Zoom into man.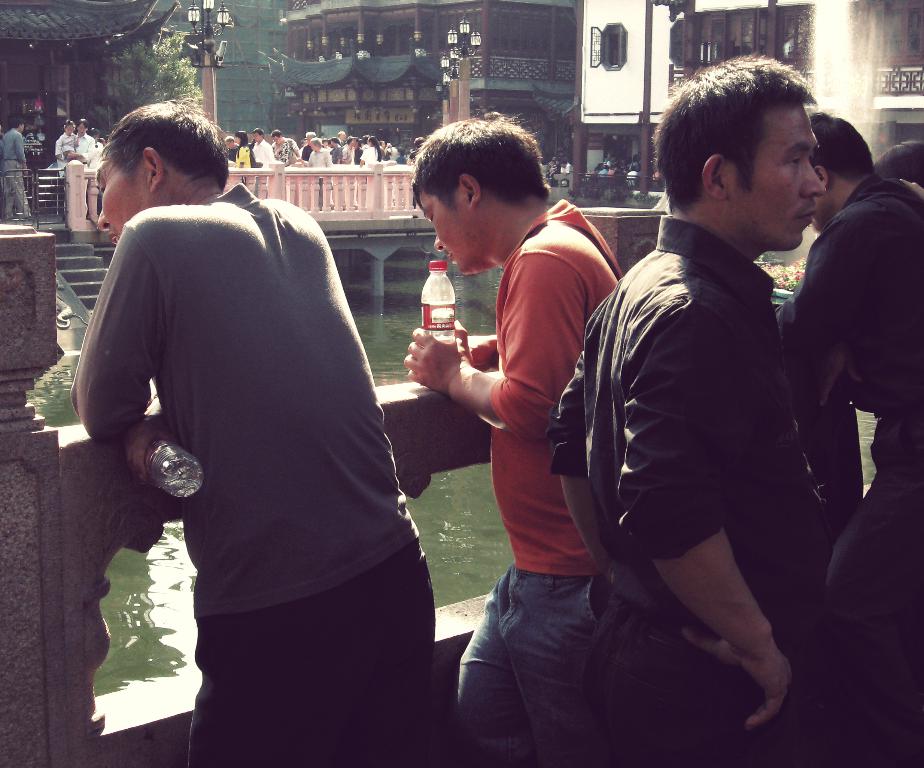
Zoom target: 765, 109, 923, 767.
